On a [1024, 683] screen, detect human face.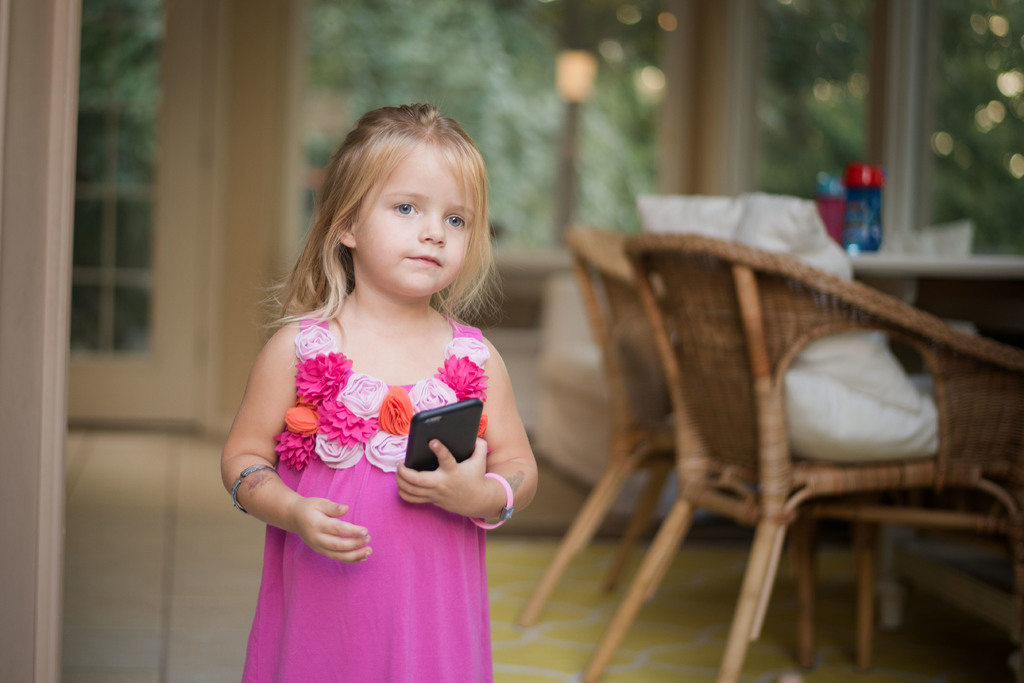
{"x1": 355, "y1": 142, "x2": 477, "y2": 295}.
